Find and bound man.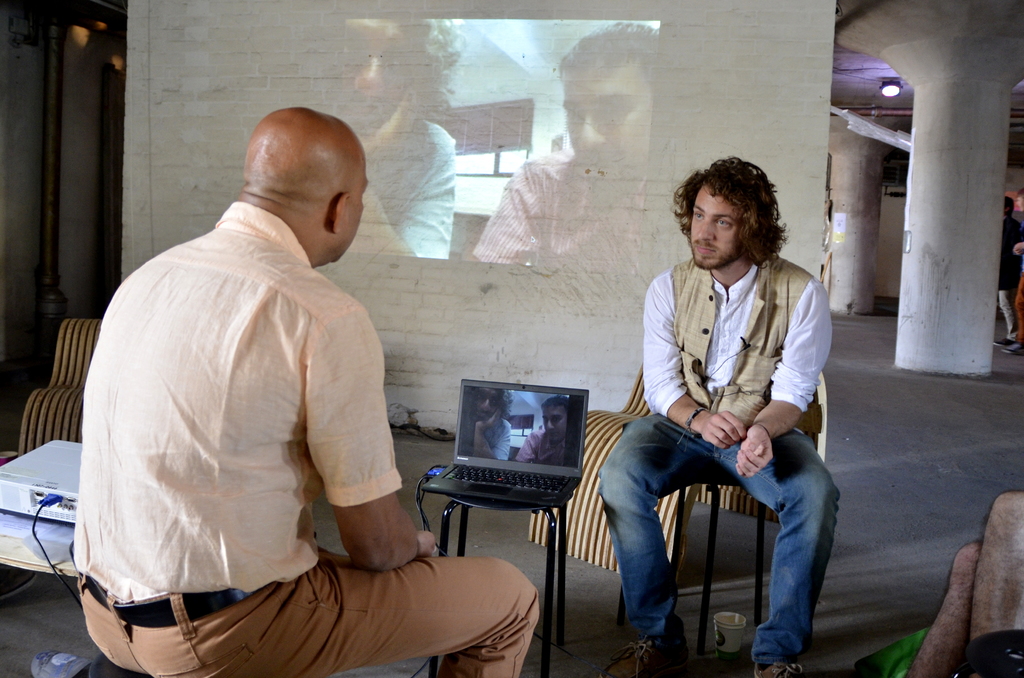
Bound: 70/108/545/677.
